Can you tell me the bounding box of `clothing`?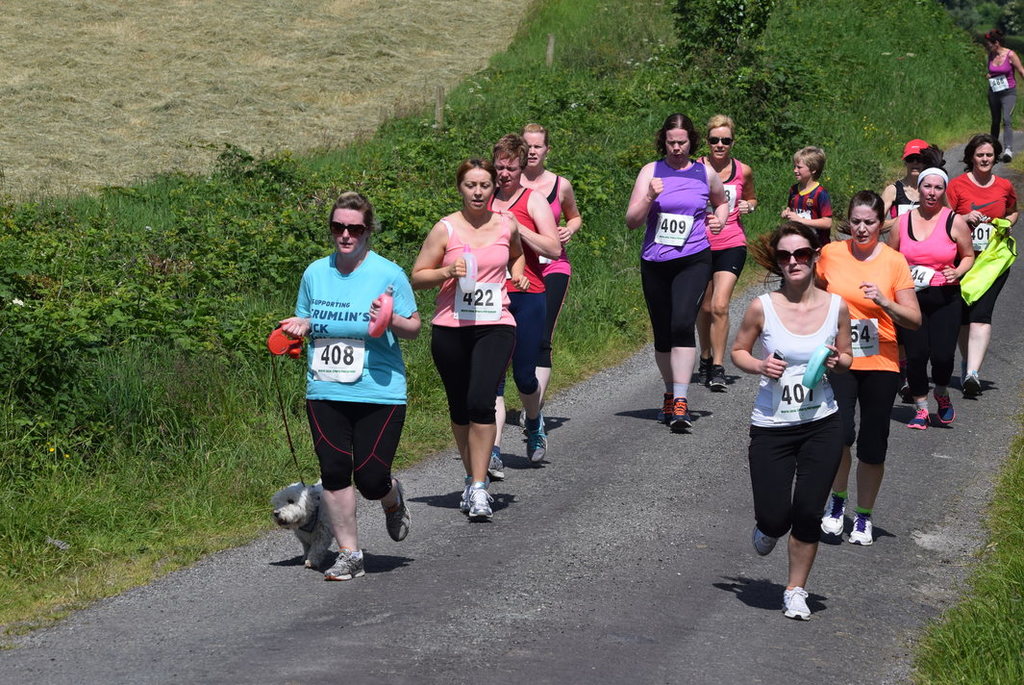
<region>750, 273, 871, 561</region>.
